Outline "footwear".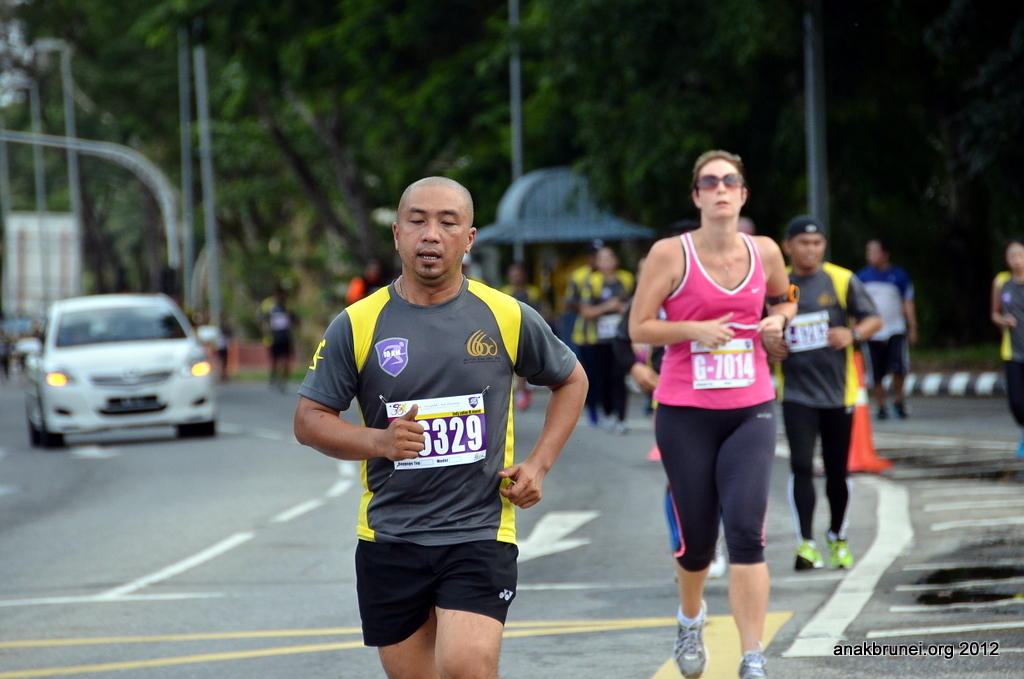
Outline: rect(794, 541, 825, 569).
